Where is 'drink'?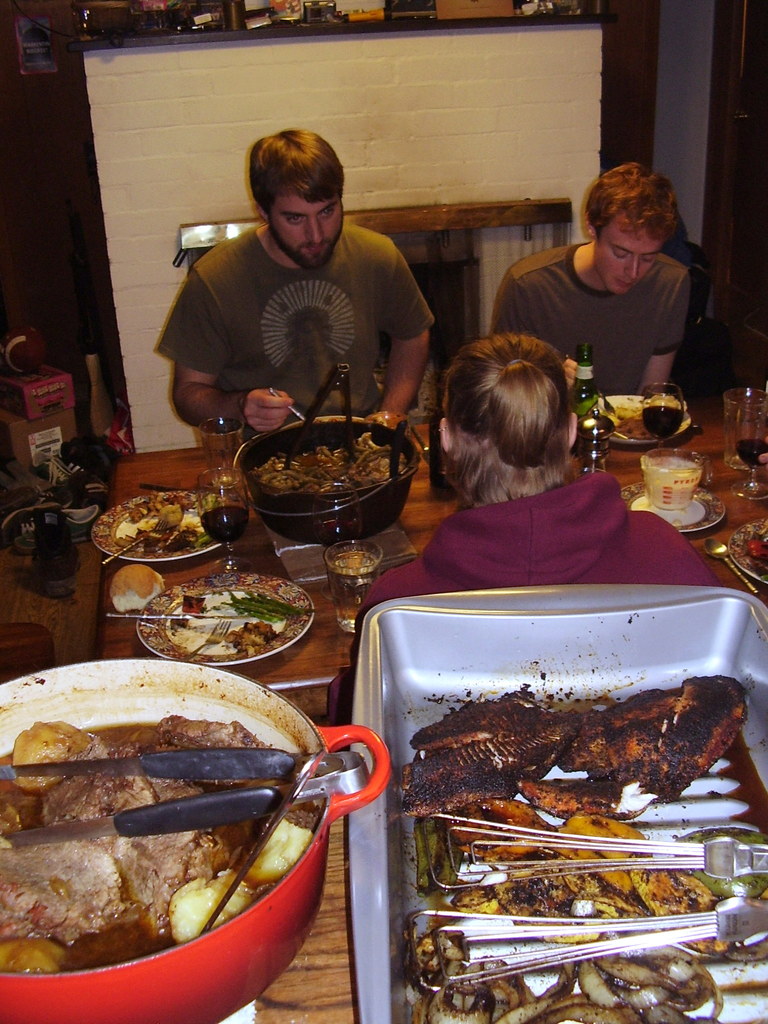
box=[639, 404, 685, 438].
